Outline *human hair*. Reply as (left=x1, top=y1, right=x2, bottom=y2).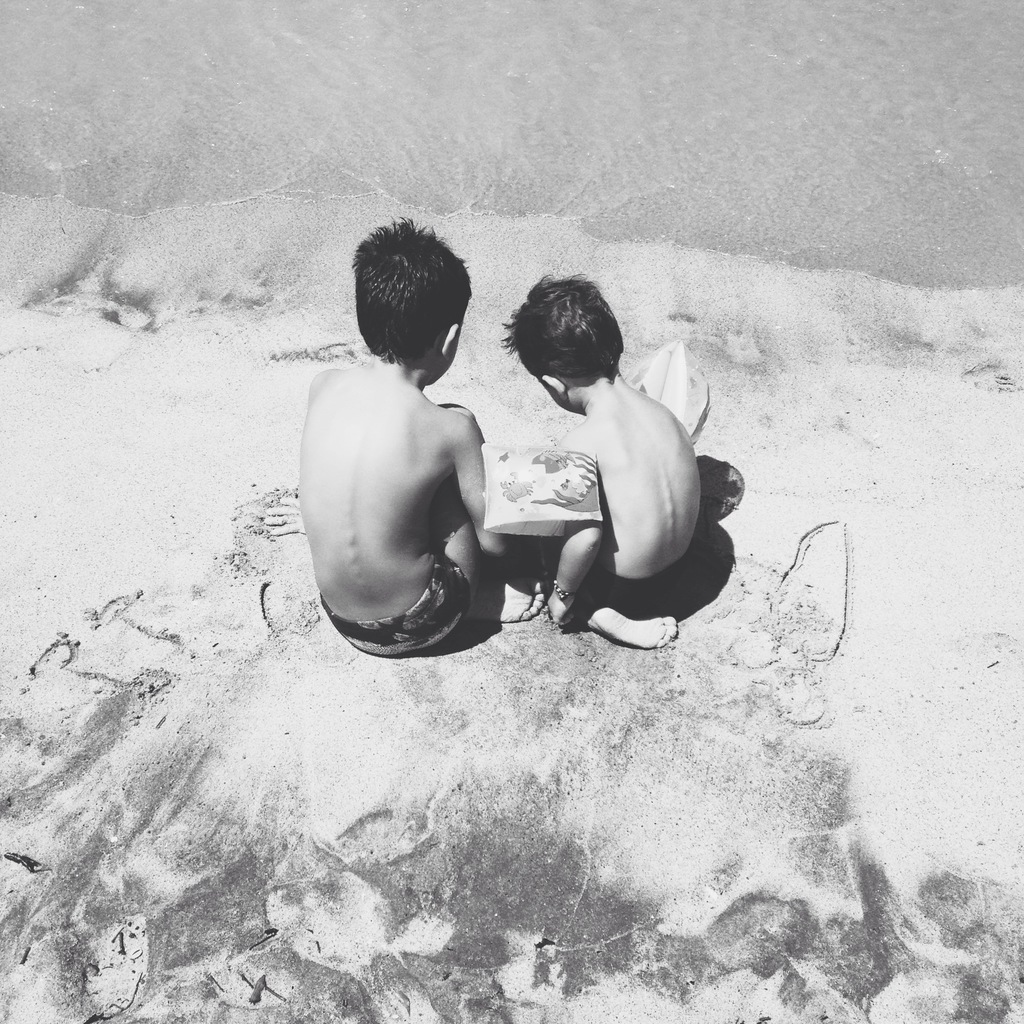
(left=501, top=270, right=616, bottom=385).
